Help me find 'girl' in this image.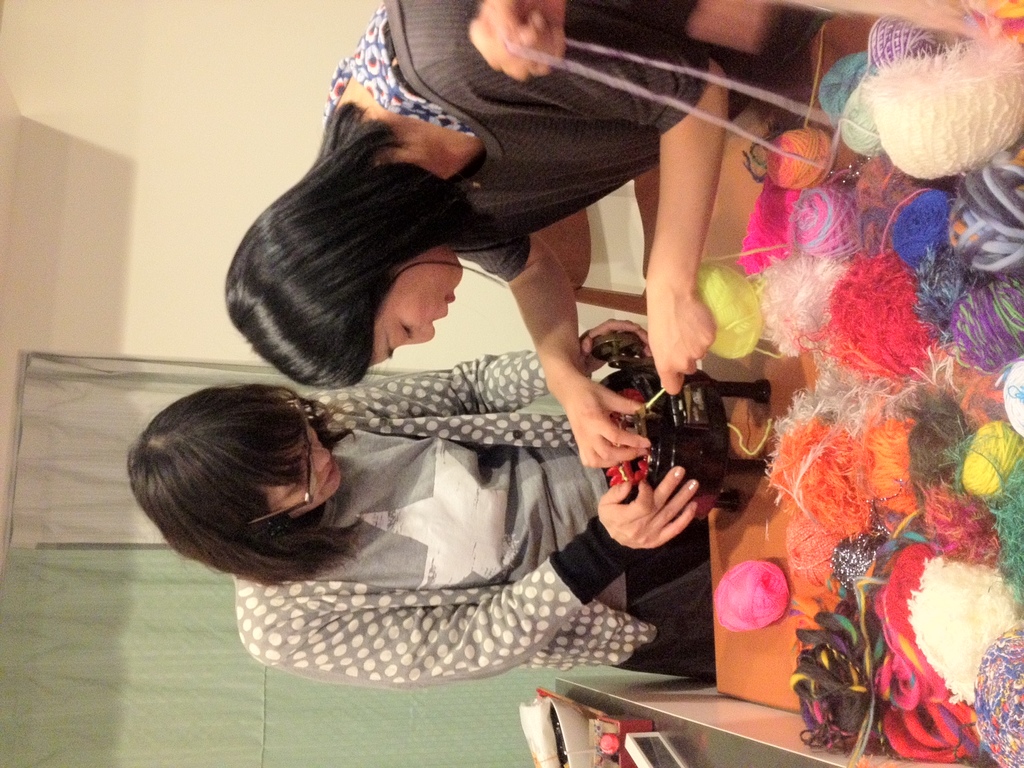
Found it: [139,237,726,679].
